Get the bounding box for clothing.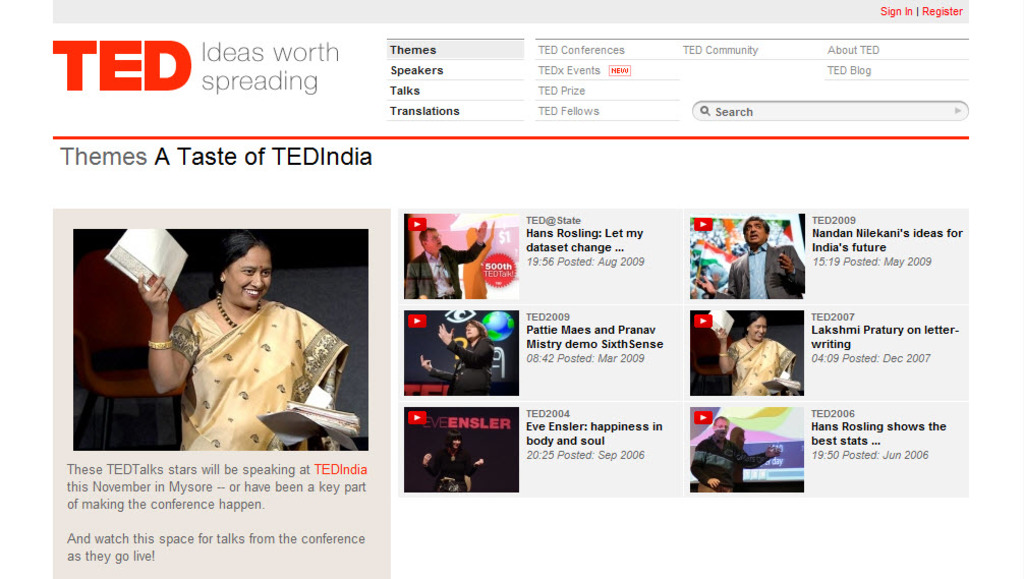
pyautogui.locateOnScreen(727, 236, 812, 299).
